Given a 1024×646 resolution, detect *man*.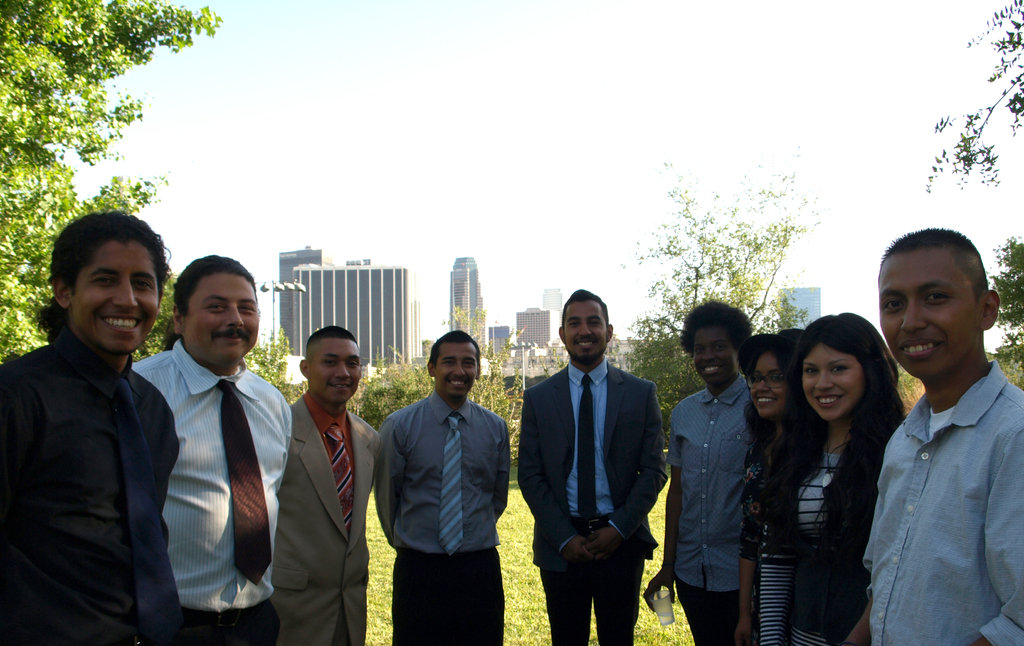
849:234:1023:645.
